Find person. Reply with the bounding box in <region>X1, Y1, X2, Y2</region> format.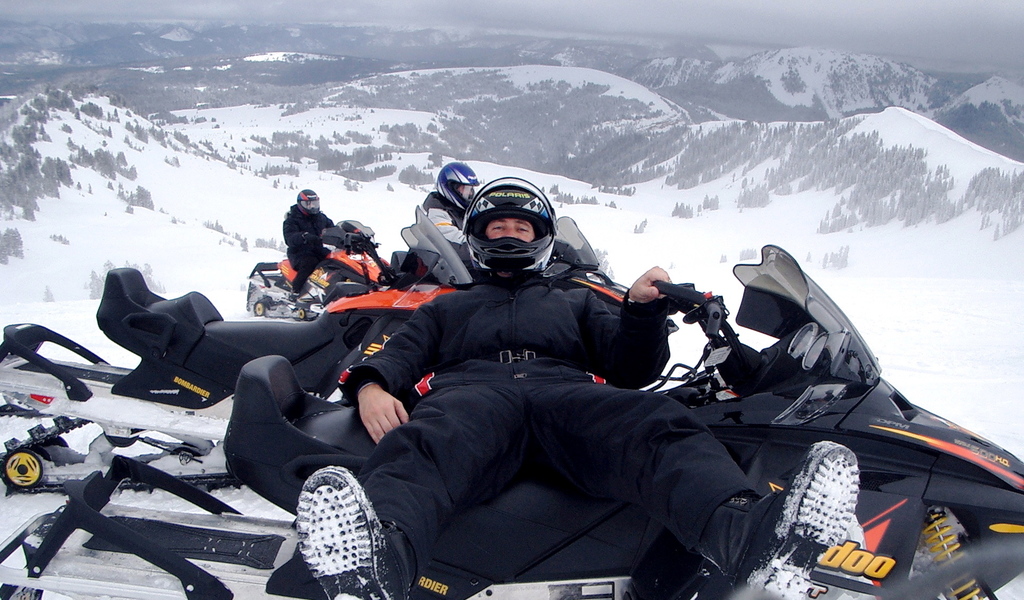
<region>276, 192, 335, 288</region>.
